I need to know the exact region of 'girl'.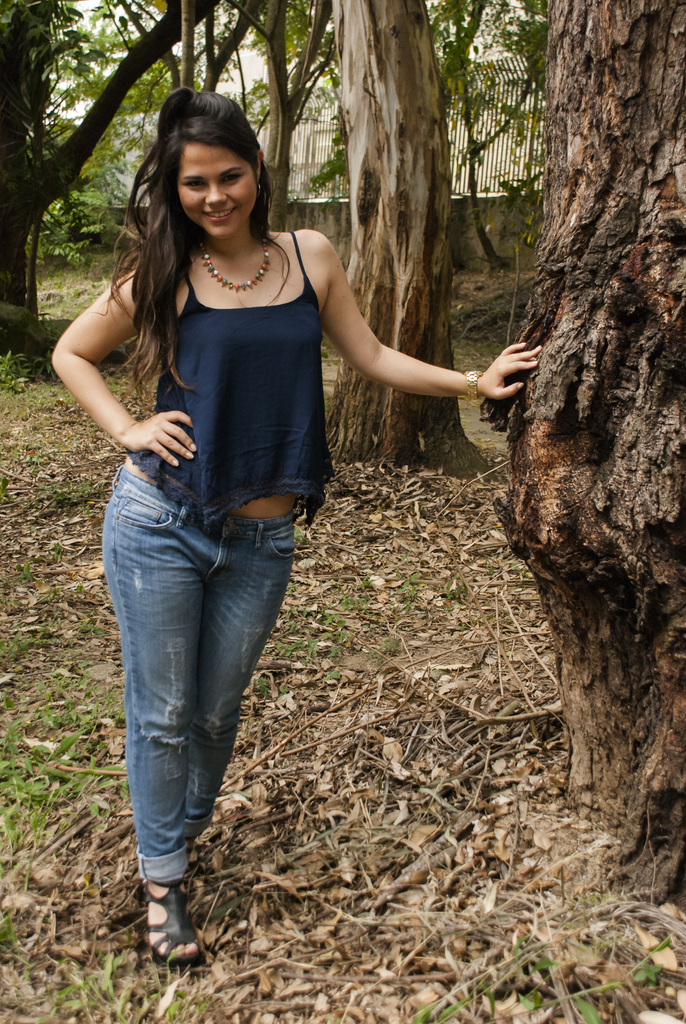
Region: (x1=49, y1=83, x2=539, y2=968).
